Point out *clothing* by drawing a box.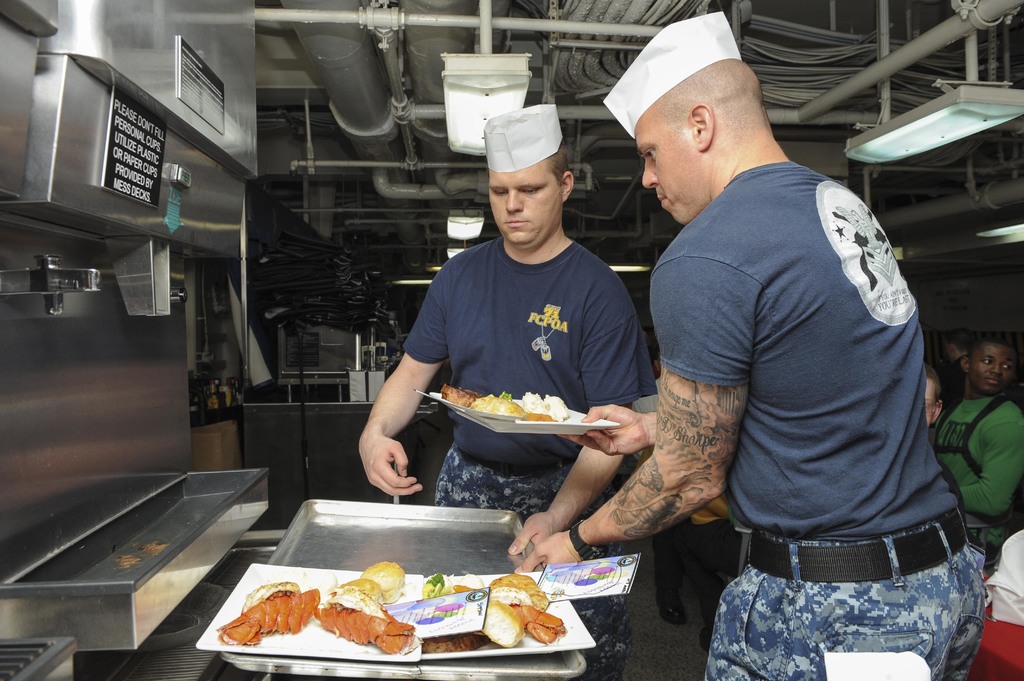
<region>635, 113, 966, 659</region>.
